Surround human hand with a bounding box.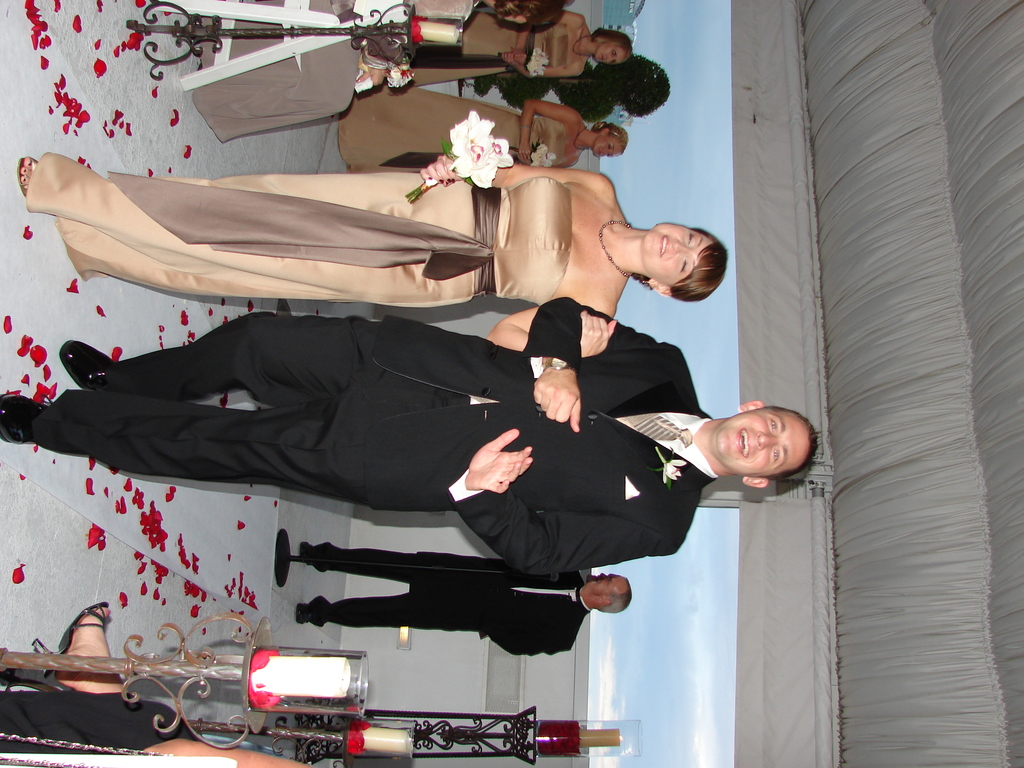
bbox=[417, 155, 465, 186].
